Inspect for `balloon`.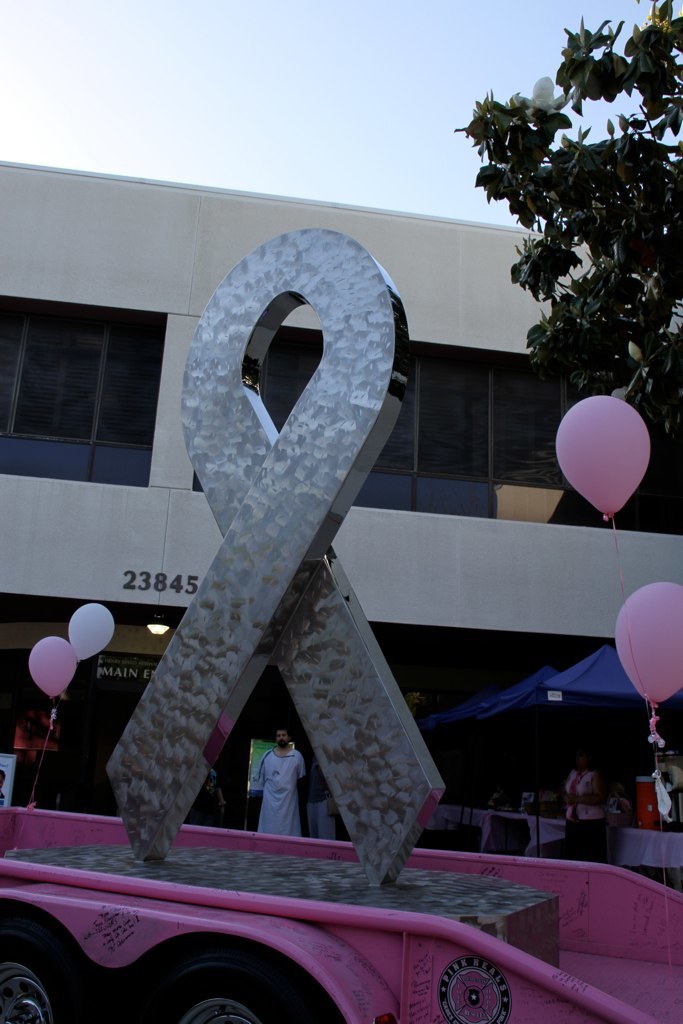
Inspection: x1=557 y1=396 x2=653 y2=524.
